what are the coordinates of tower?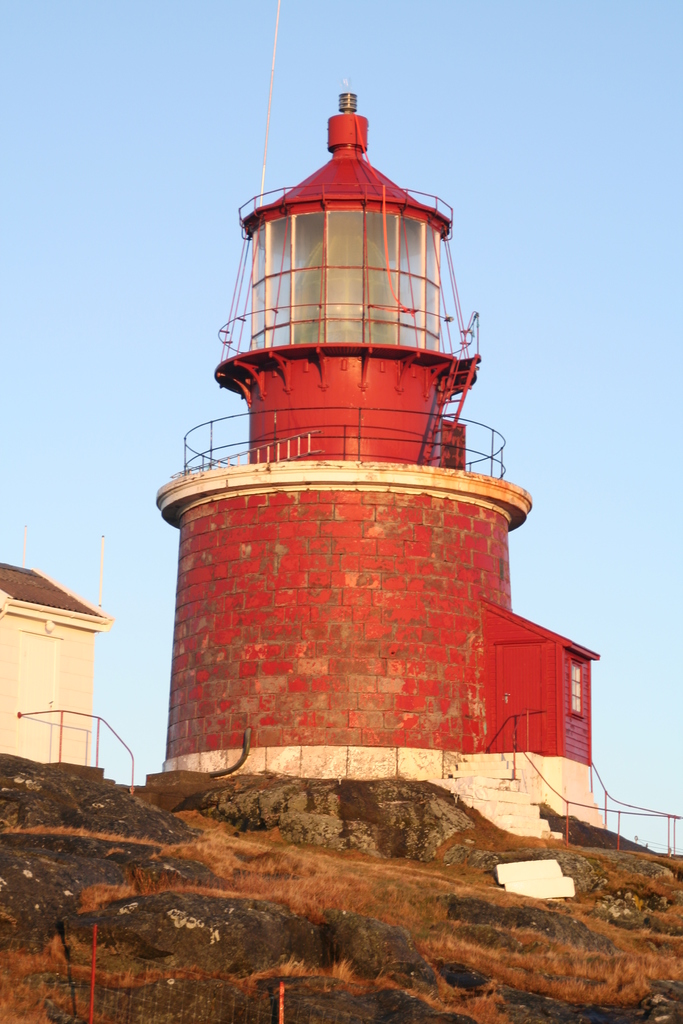
[x1=156, y1=0, x2=600, y2=840].
